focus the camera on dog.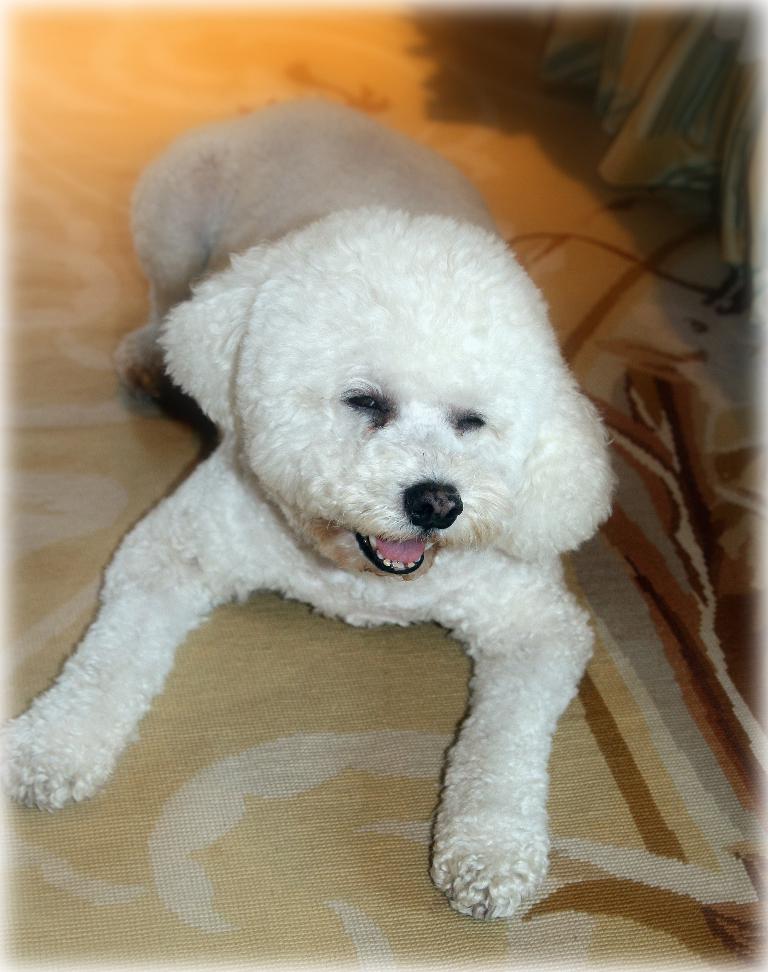
Focus region: x1=0, y1=100, x2=626, y2=915.
